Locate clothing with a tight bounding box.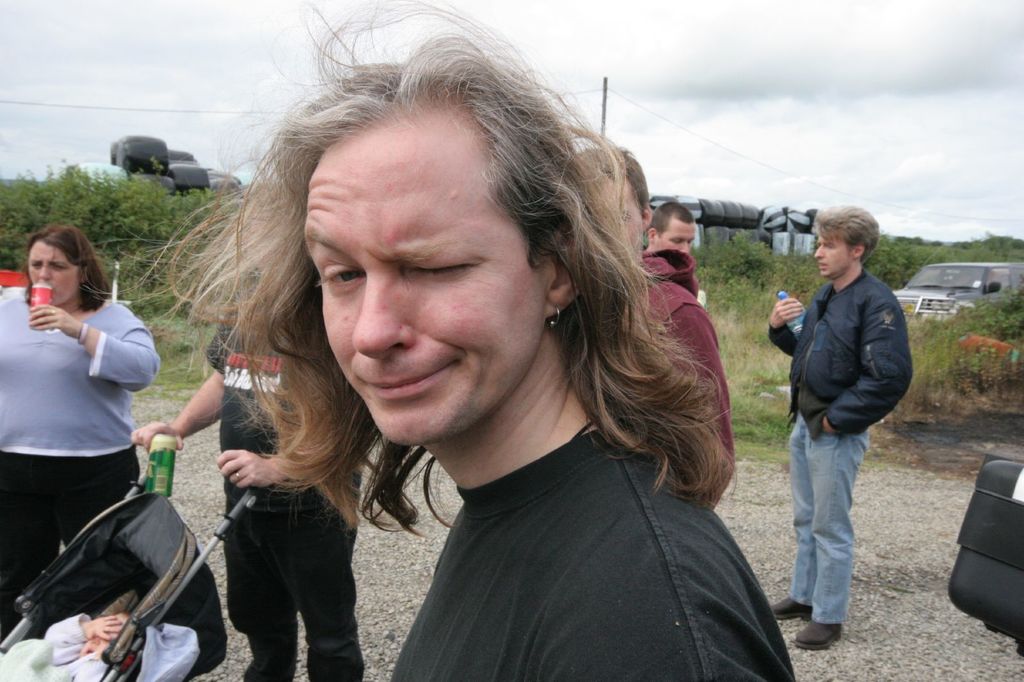
(0, 287, 154, 602).
